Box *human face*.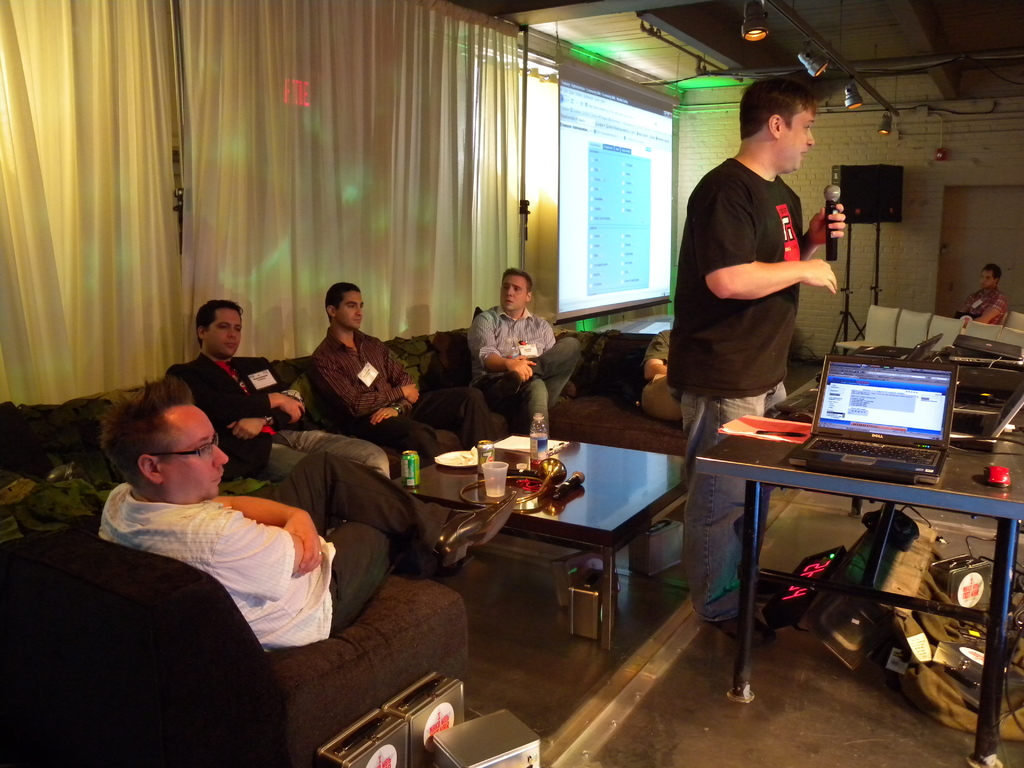
[338,289,367,327].
